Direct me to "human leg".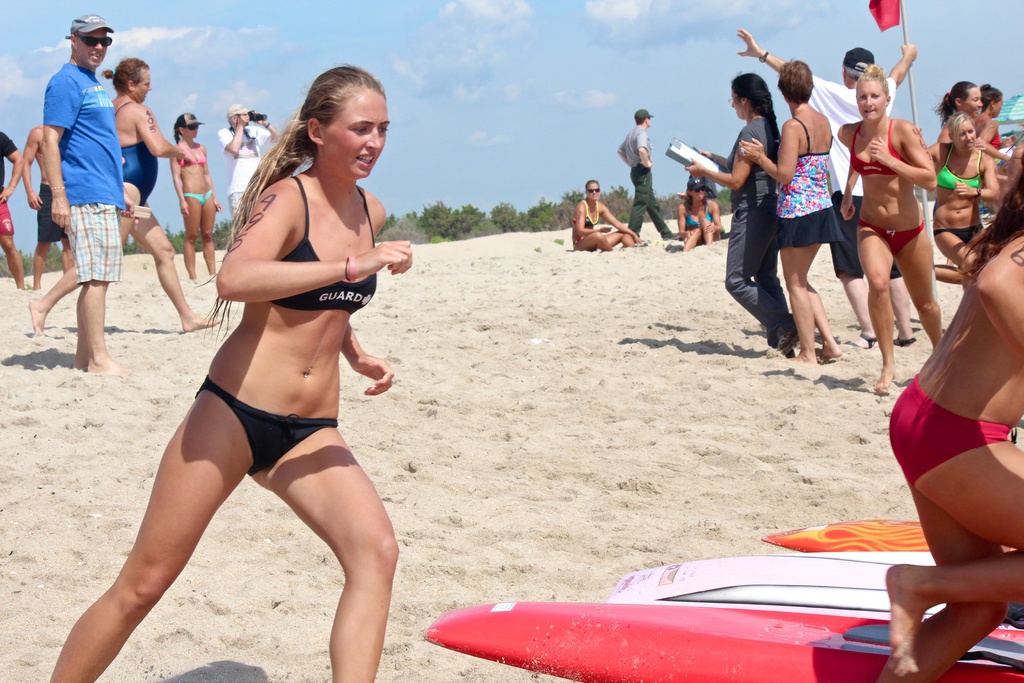
Direction: bbox=[58, 371, 239, 682].
